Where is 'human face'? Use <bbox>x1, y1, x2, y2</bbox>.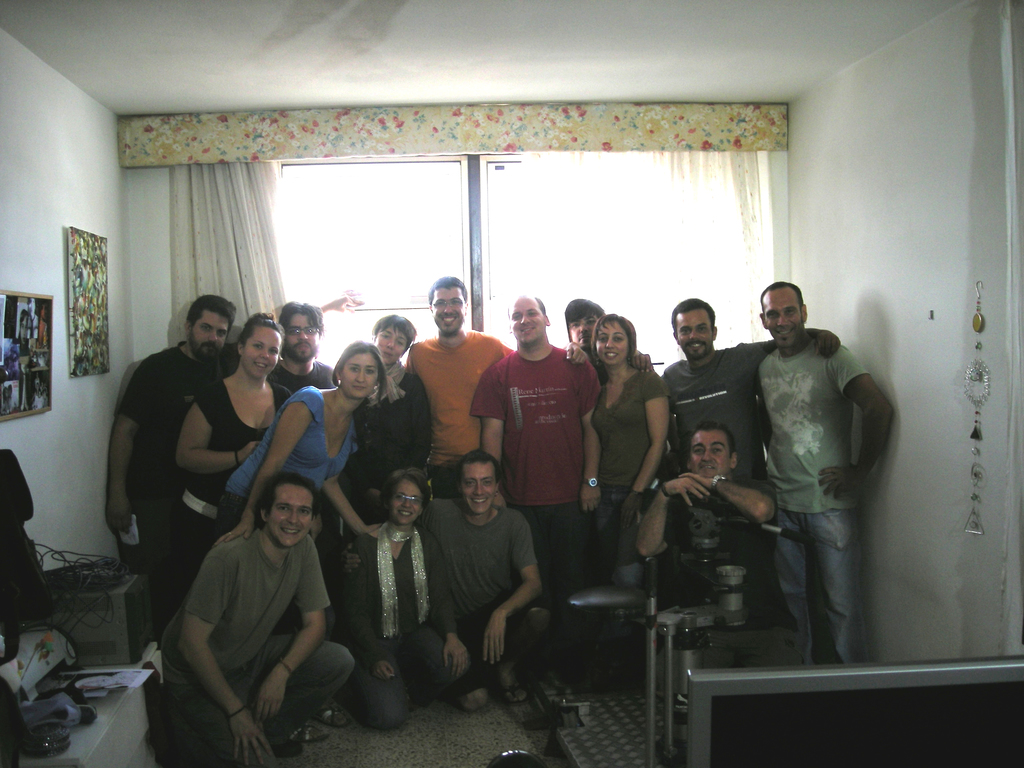
<bbox>572, 312, 595, 340</bbox>.
